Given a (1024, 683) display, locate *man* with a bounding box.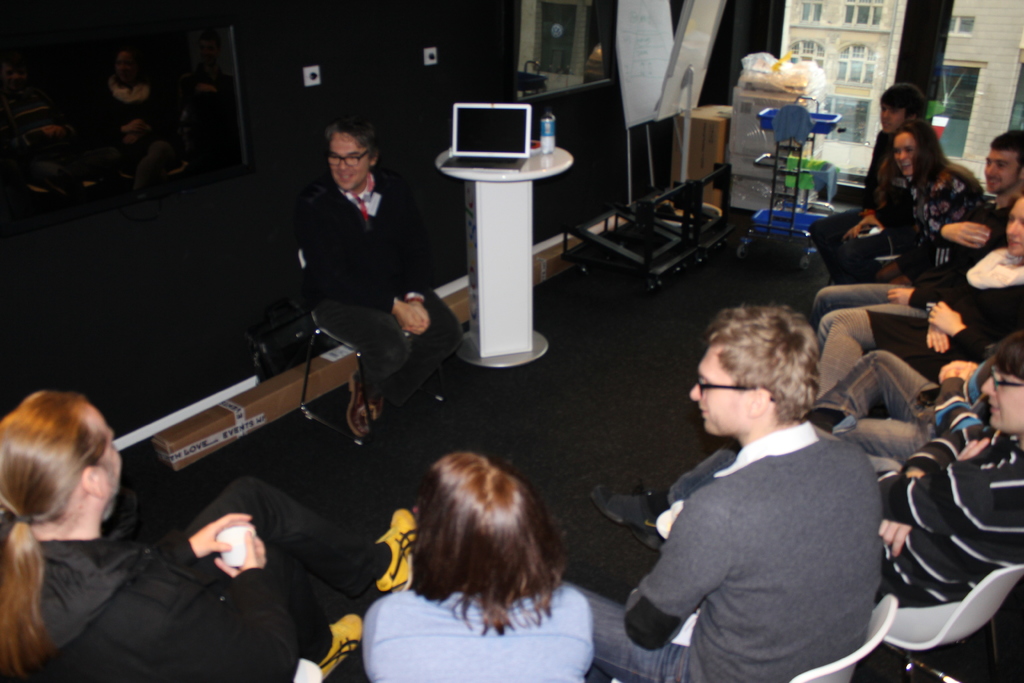
Located: bbox=(811, 133, 1023, 345).
